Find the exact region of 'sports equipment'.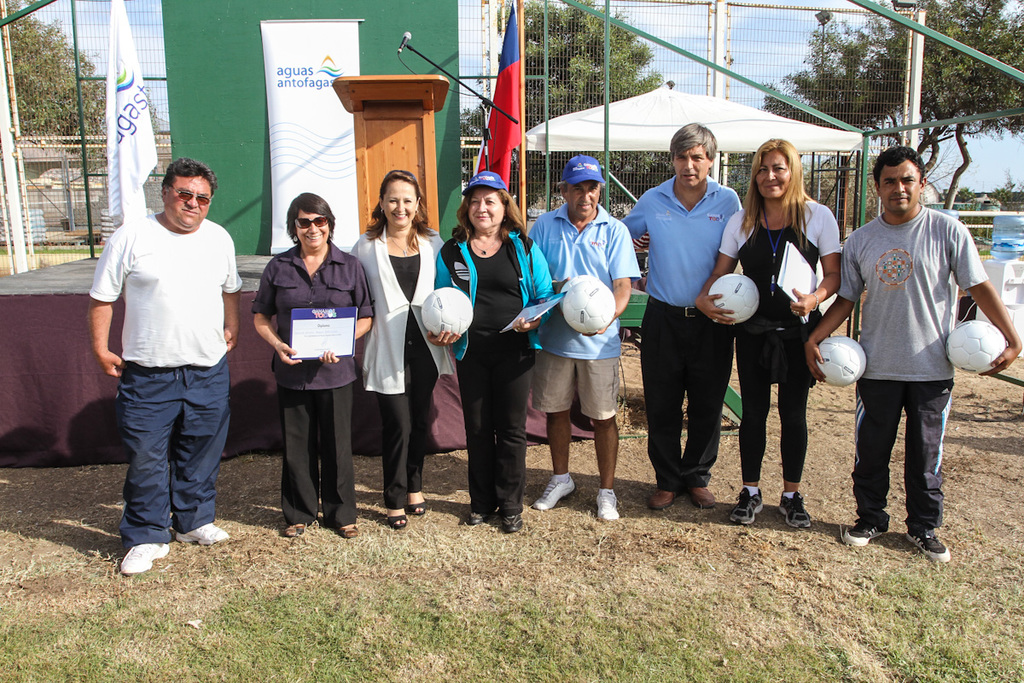
Exact region: (422,282,477,337).
